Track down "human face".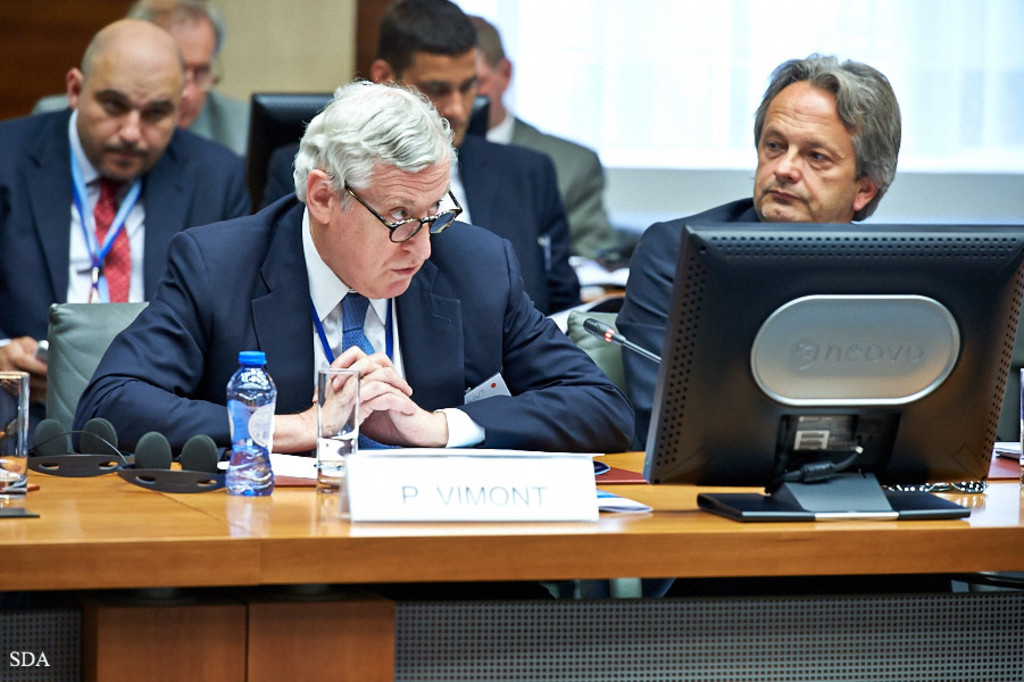
Tracked to <bbox>398, 47, 480, 145</bbox>.
